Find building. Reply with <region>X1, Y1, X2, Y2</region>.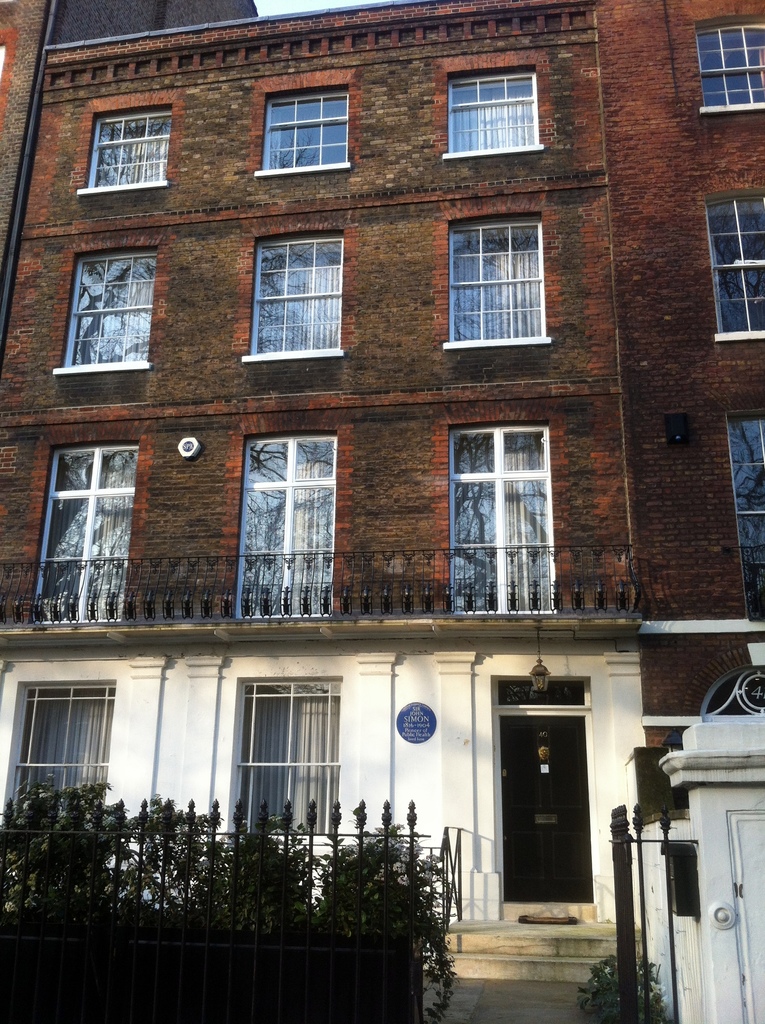
<region>0, 0, 764, 930</region>.
